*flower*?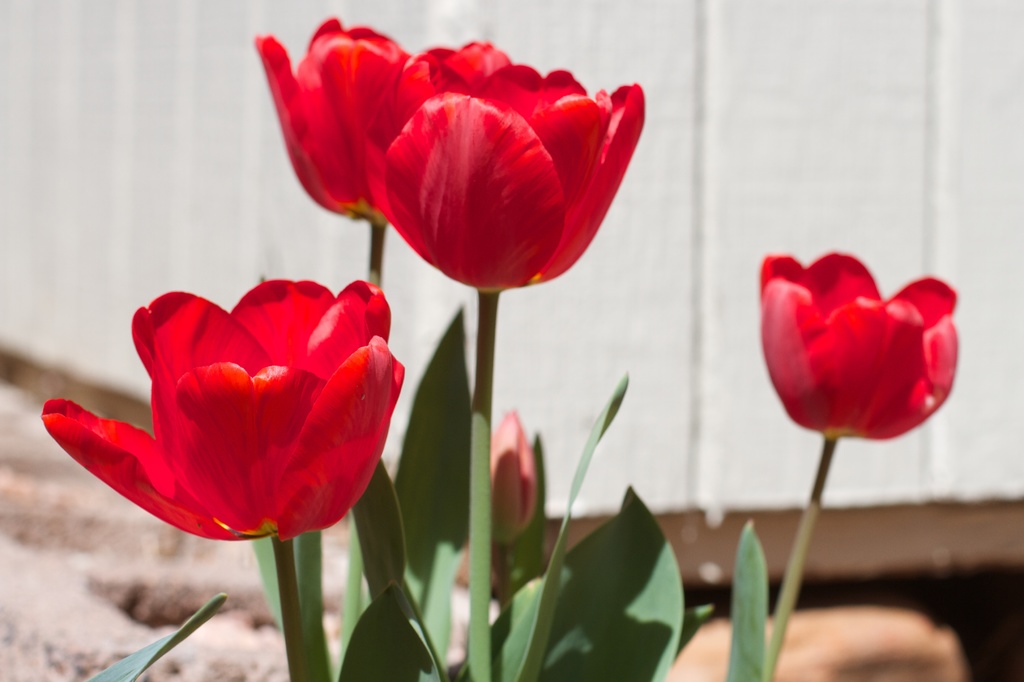
<region>470, 407, 543, 555</region>
